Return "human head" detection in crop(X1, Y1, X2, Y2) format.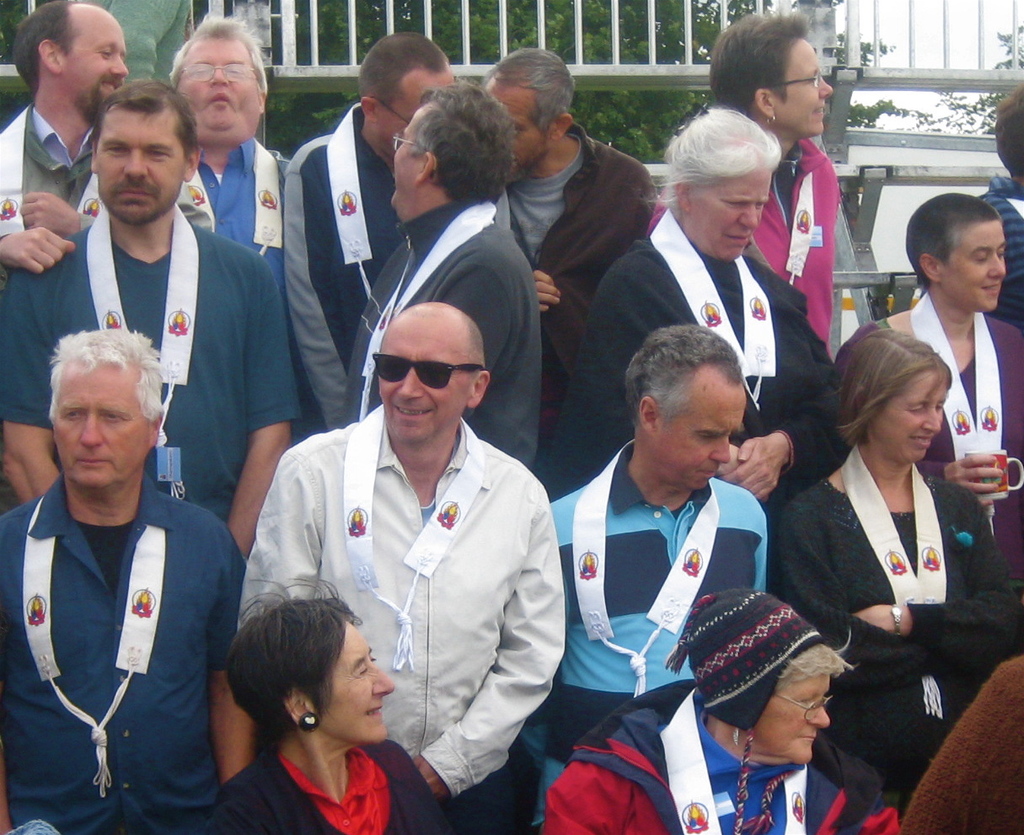
crop(51, 329, 163, 490).
